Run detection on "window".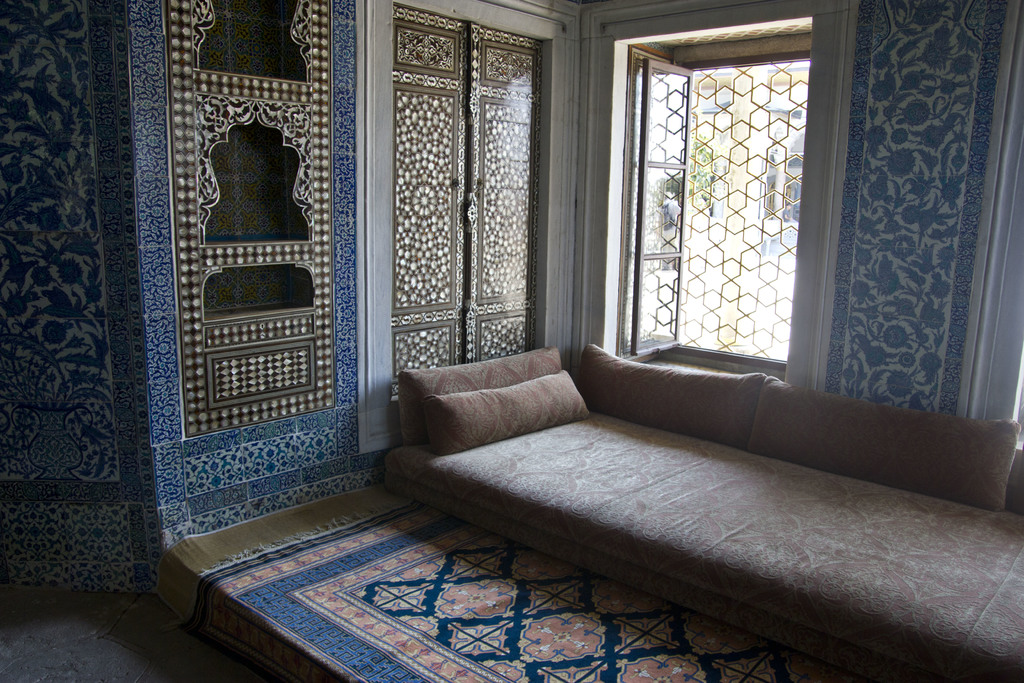
Result: bbox=(614, 5, 856, 374).
